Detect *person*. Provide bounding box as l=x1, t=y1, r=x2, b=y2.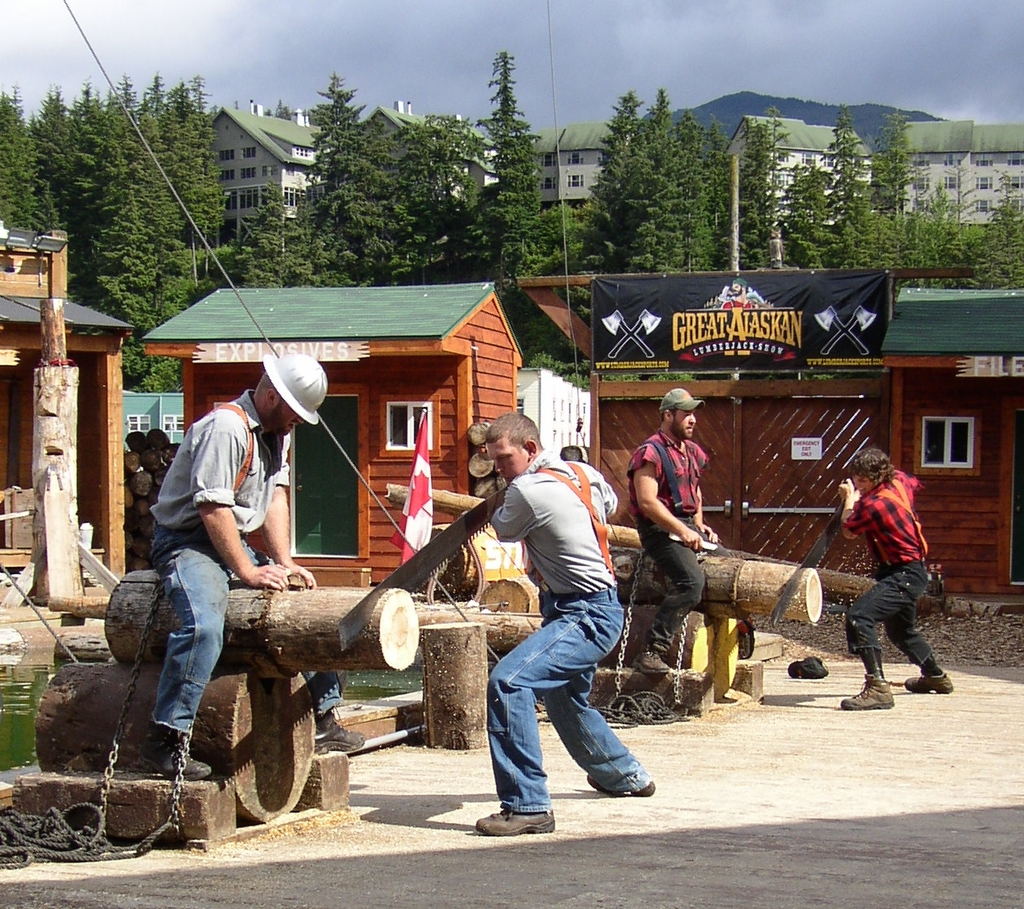
l=835, t=449, r=953, b=715.
